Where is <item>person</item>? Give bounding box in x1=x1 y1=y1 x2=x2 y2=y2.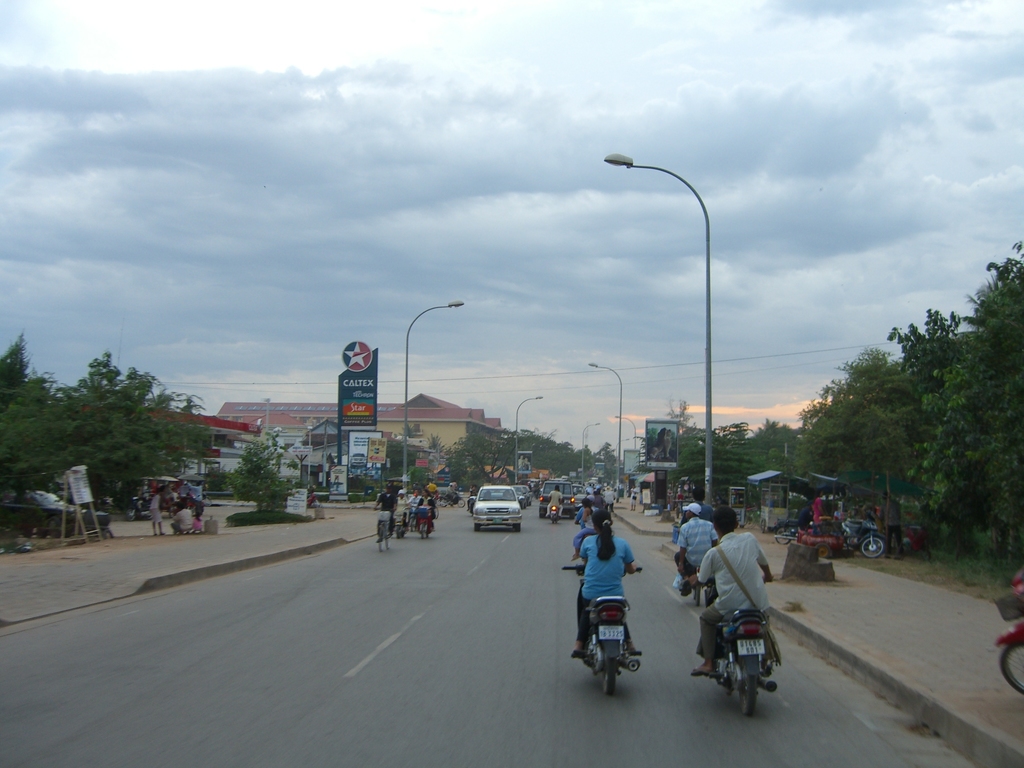
x1=417 y1=490 x2=440 y2=536.
